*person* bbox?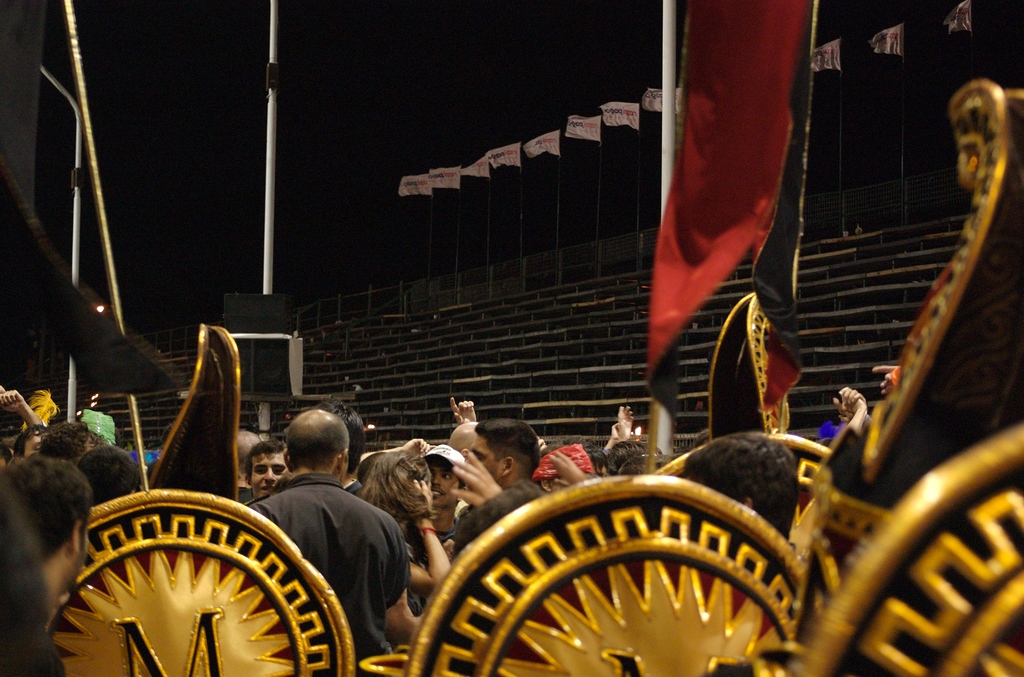
rect(682, 425, 804, 553)
